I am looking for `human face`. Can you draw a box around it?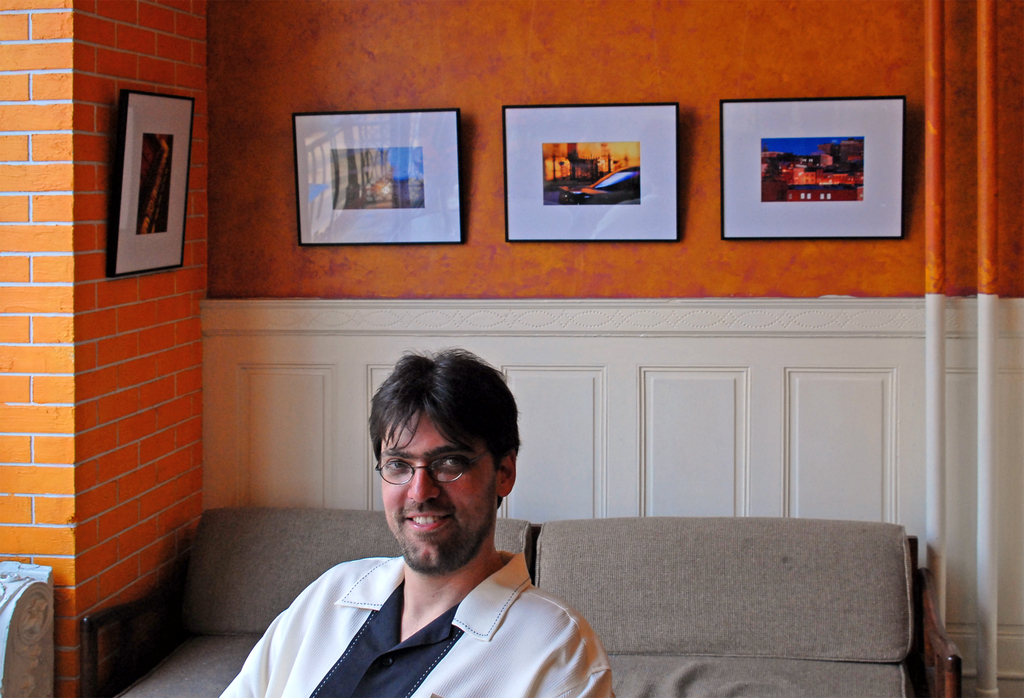
Sure, the bounding box is 383, 412, 501, 569.
